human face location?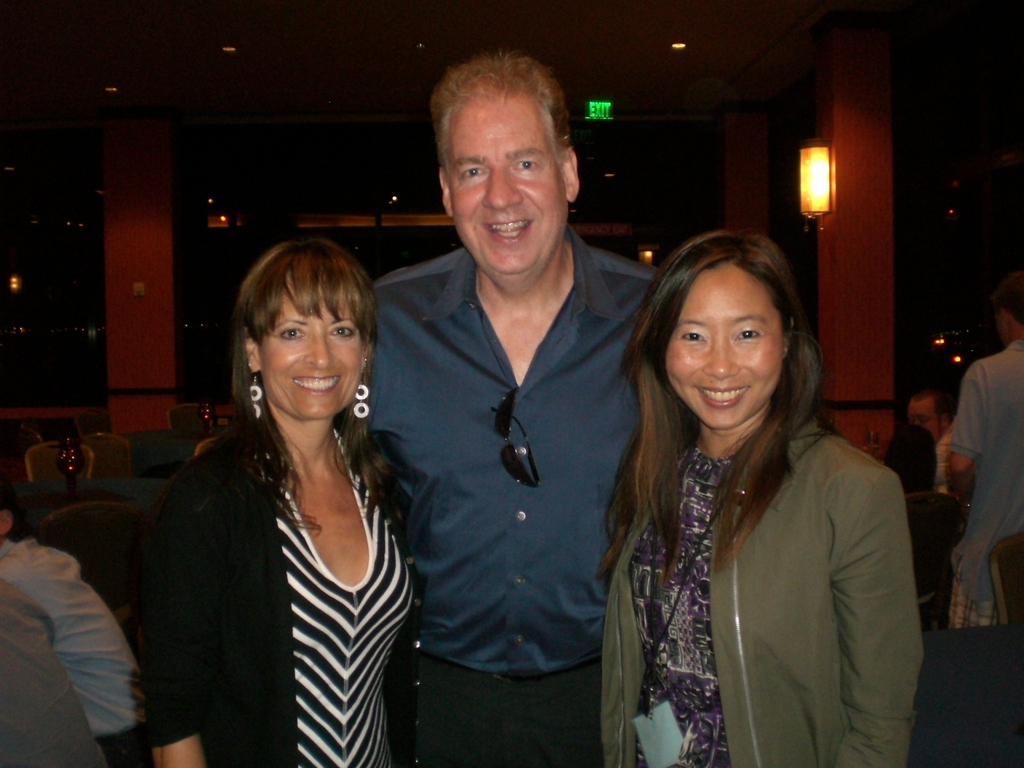
906,402,939,439
